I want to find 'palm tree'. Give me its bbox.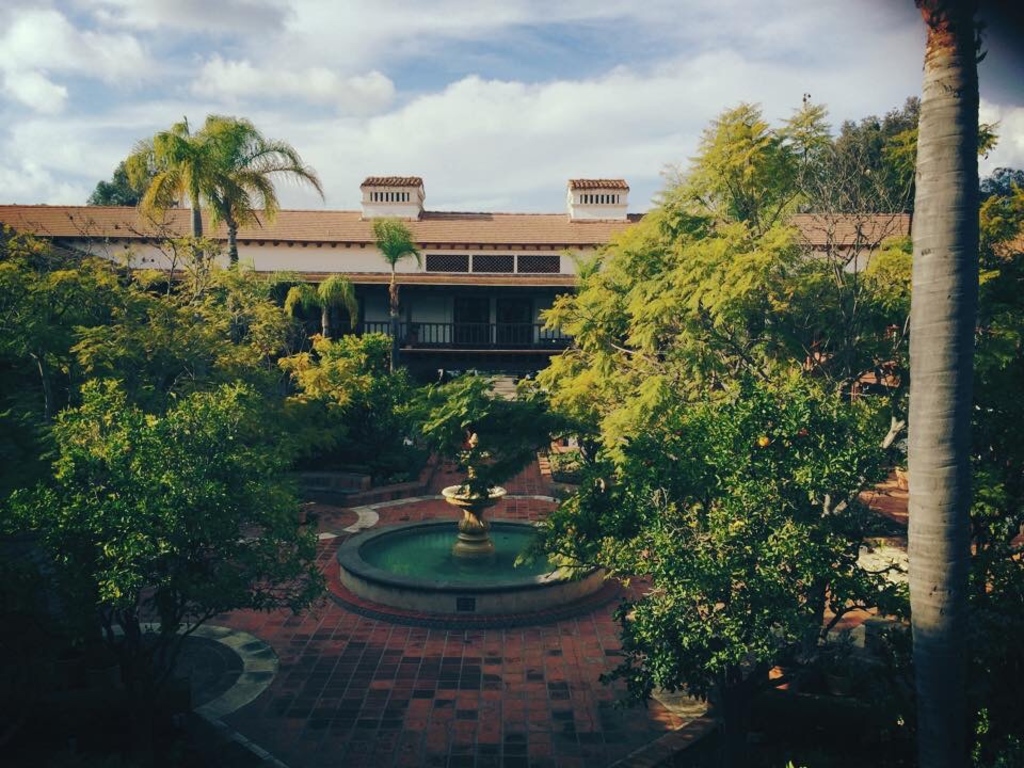
box=[903, 0, 981, 767].
